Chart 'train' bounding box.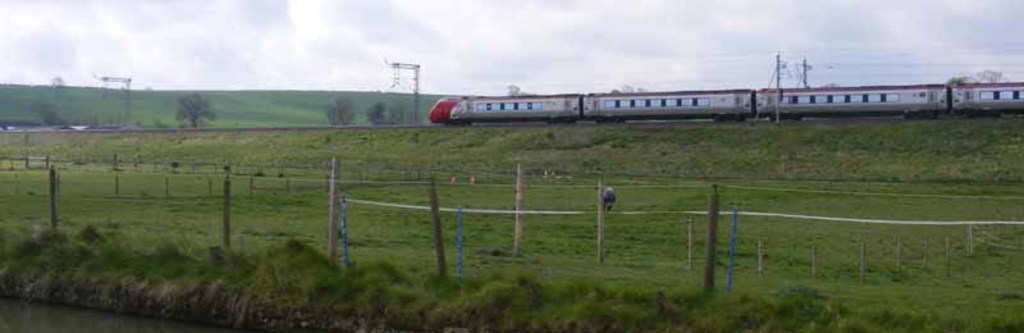
Charted: Rect(426, 82, 1023, 122).
